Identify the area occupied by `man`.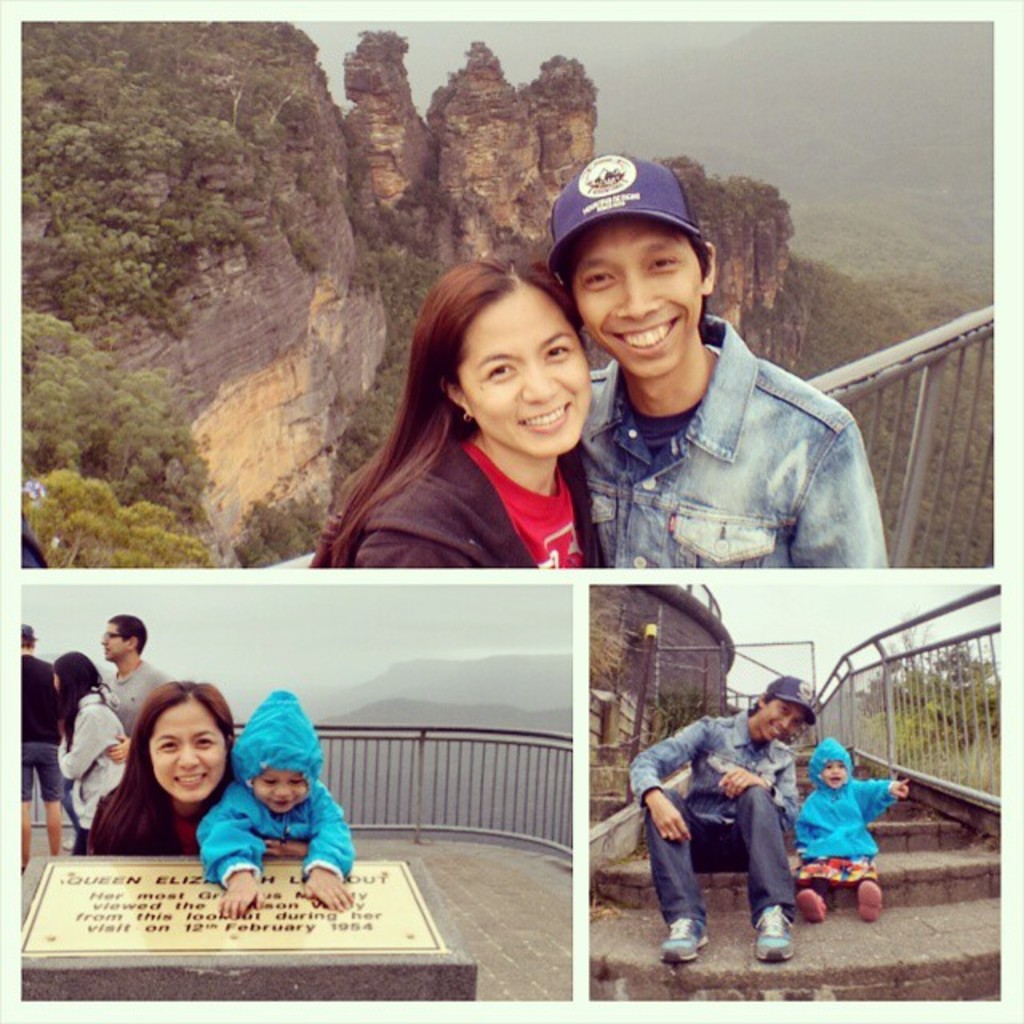
Area: pyautogui.locateOnScreen(549, 155, 891, 571).
